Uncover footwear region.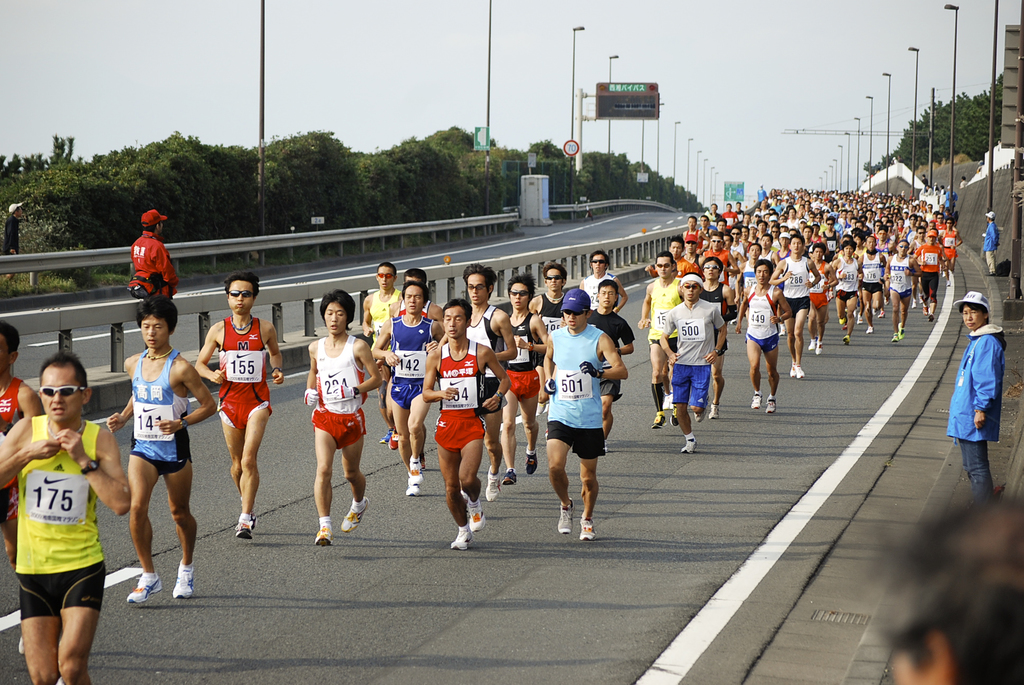
Uncovered: (534, 397, 544, 420).
